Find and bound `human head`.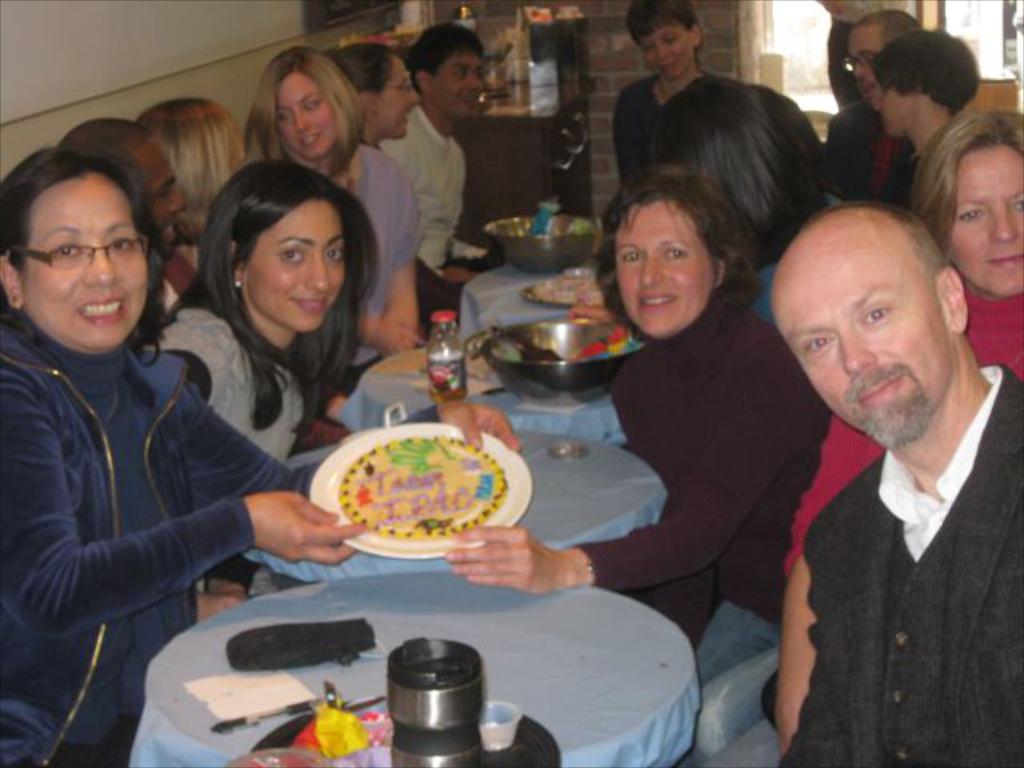
Bound: box=[606, 171, 738, 342].
